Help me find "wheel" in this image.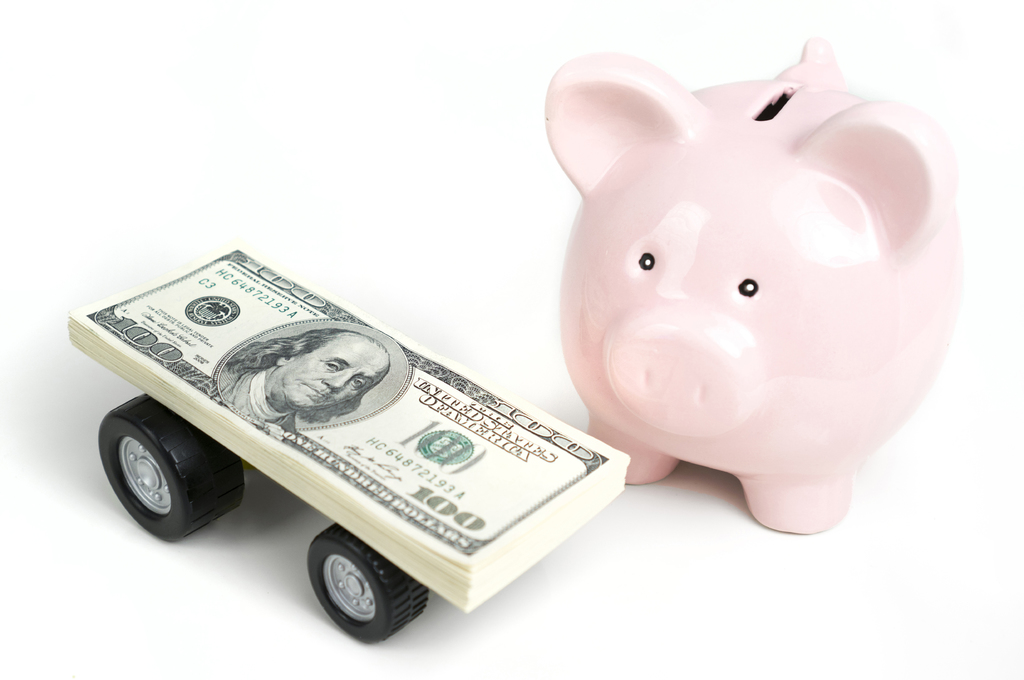
Found it: crop(300, 522, 431, 651).
